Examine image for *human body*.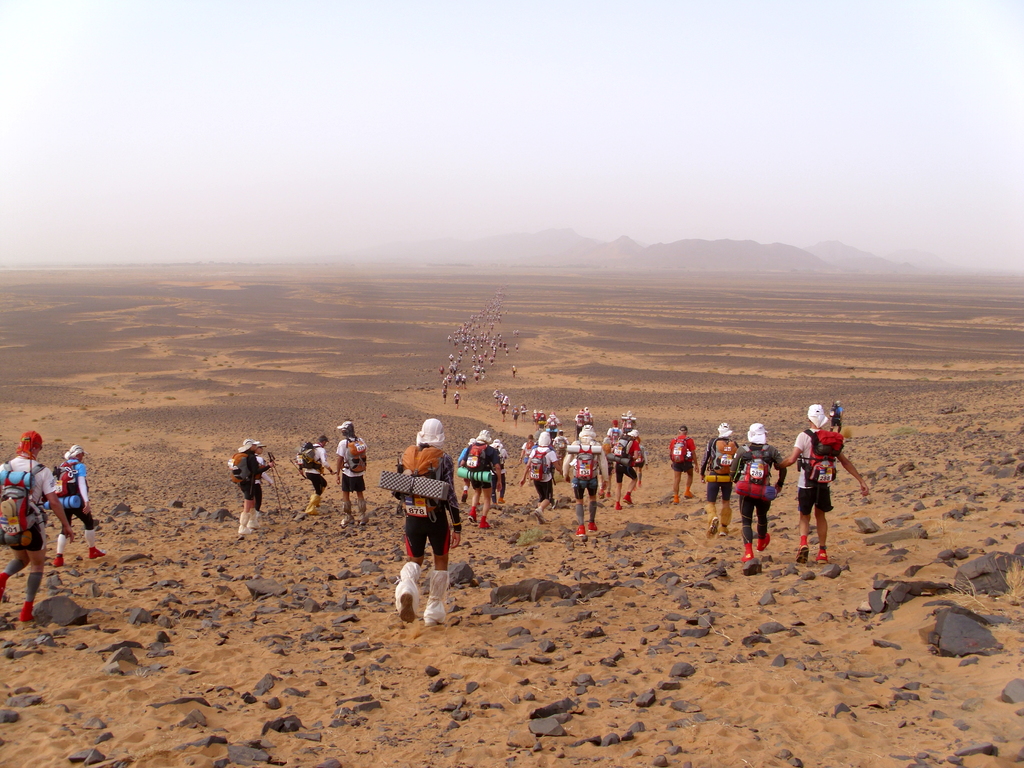
Examination result: l=333, t=415, r=364, b=516.
